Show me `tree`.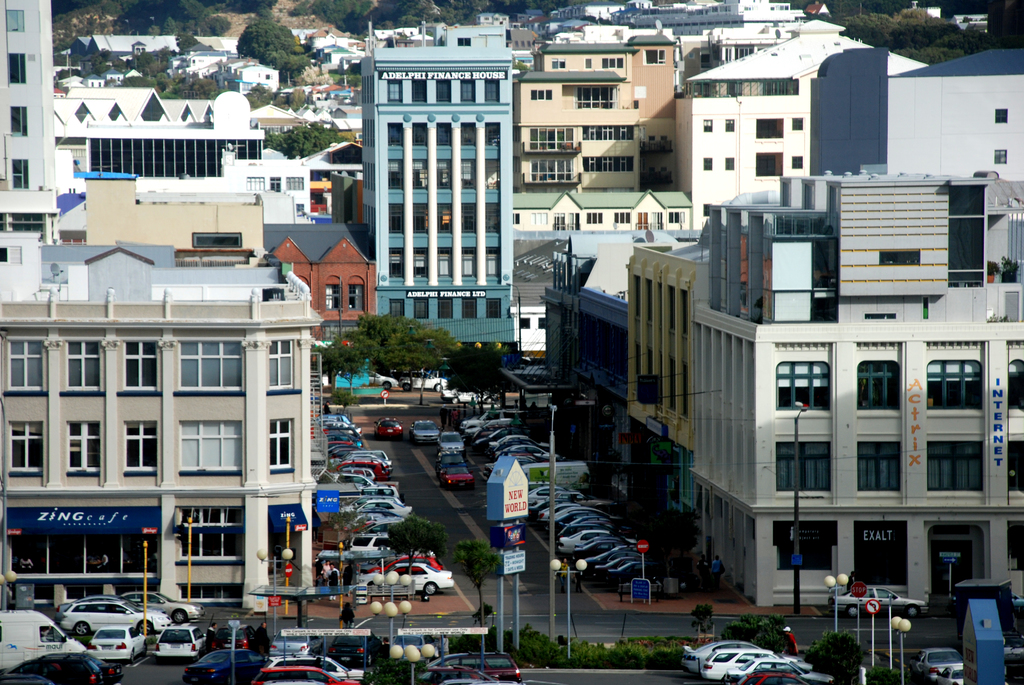
`tree` is here: pyautogui.locateOnScreen(106, 0, 243, 45).
